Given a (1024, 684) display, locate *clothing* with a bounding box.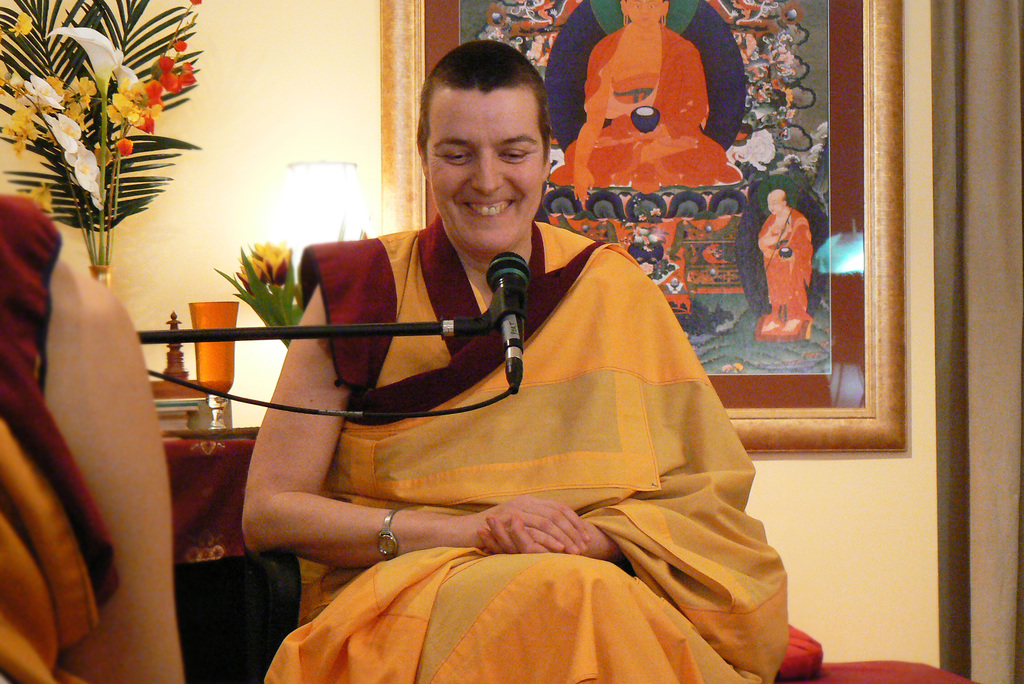
Located: bbox=(0, 193, 120, 683).
